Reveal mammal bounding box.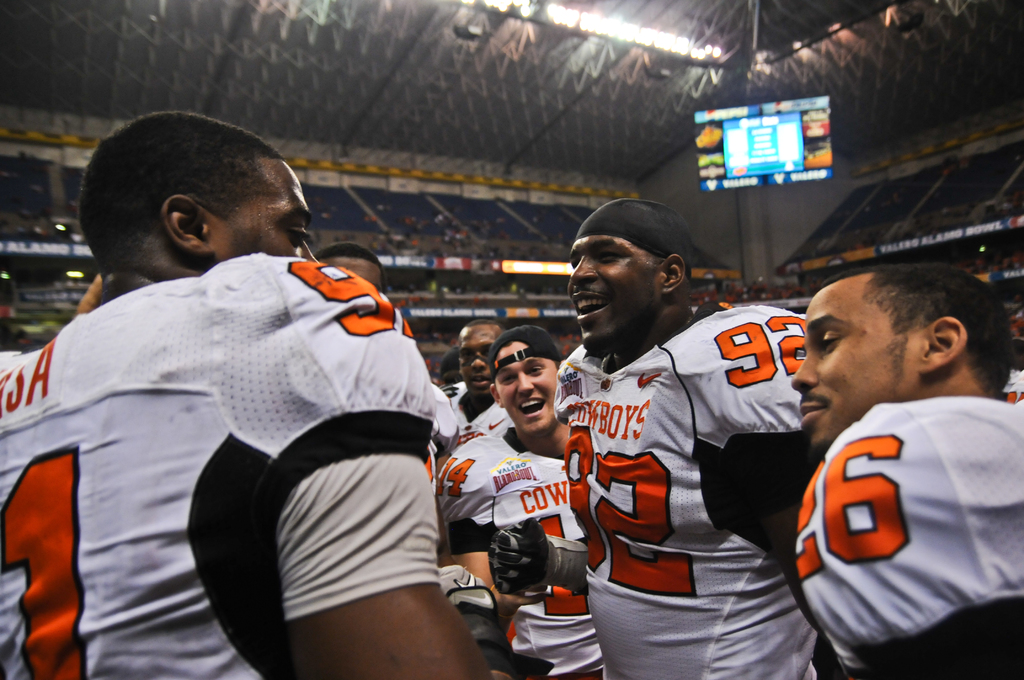
Revealed: (left=786, top=264, right=1023, bottom=679).
